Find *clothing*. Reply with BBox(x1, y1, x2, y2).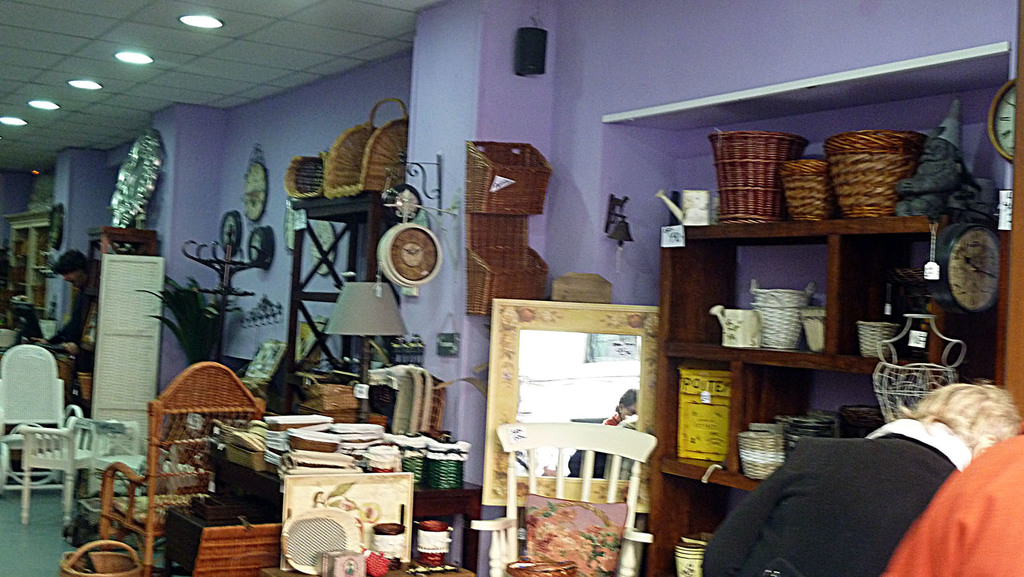
BBox(698, 409, 986, 576).
